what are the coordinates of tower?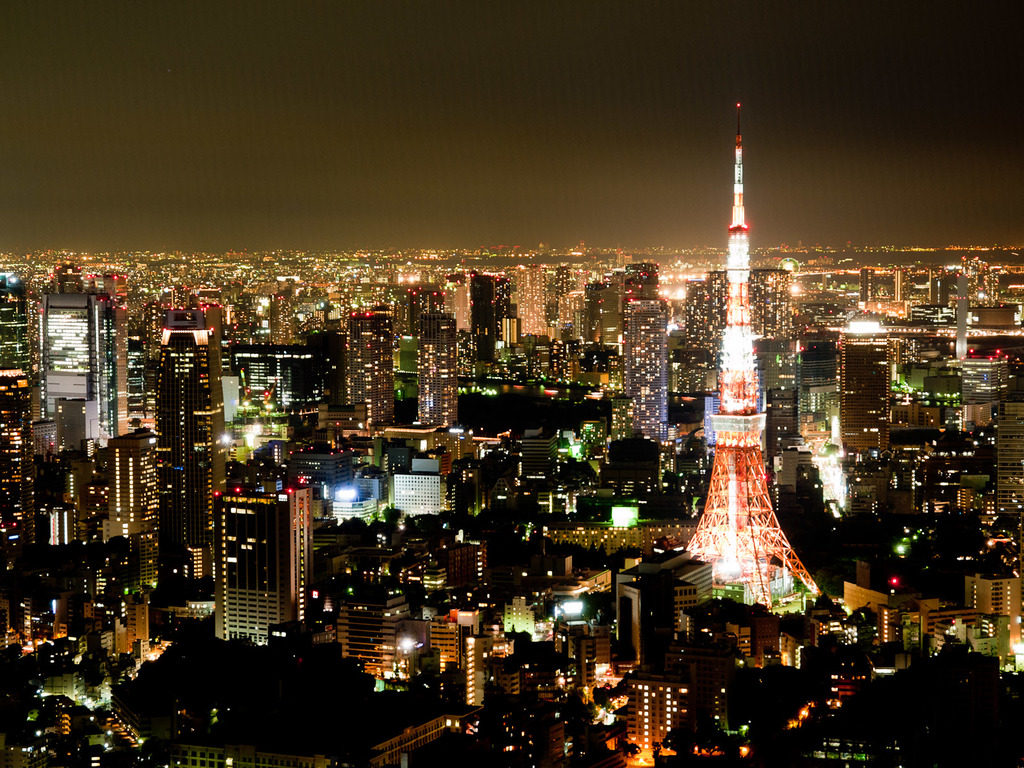
rect(152, 330, 211, 580).
